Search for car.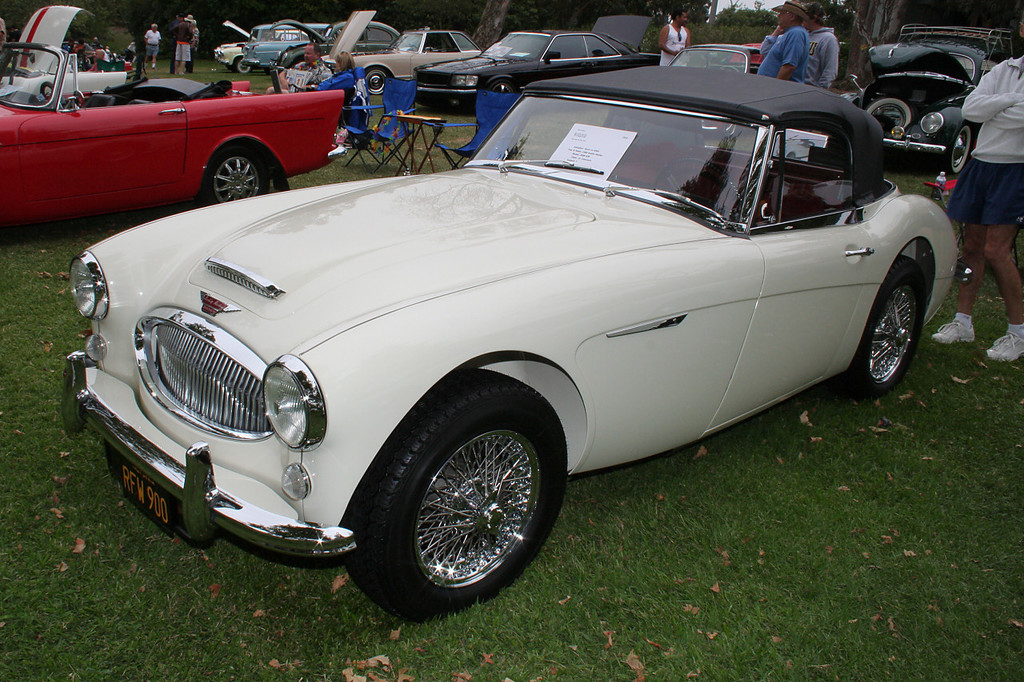
Found at bbox(821, 10, 982, 177).
